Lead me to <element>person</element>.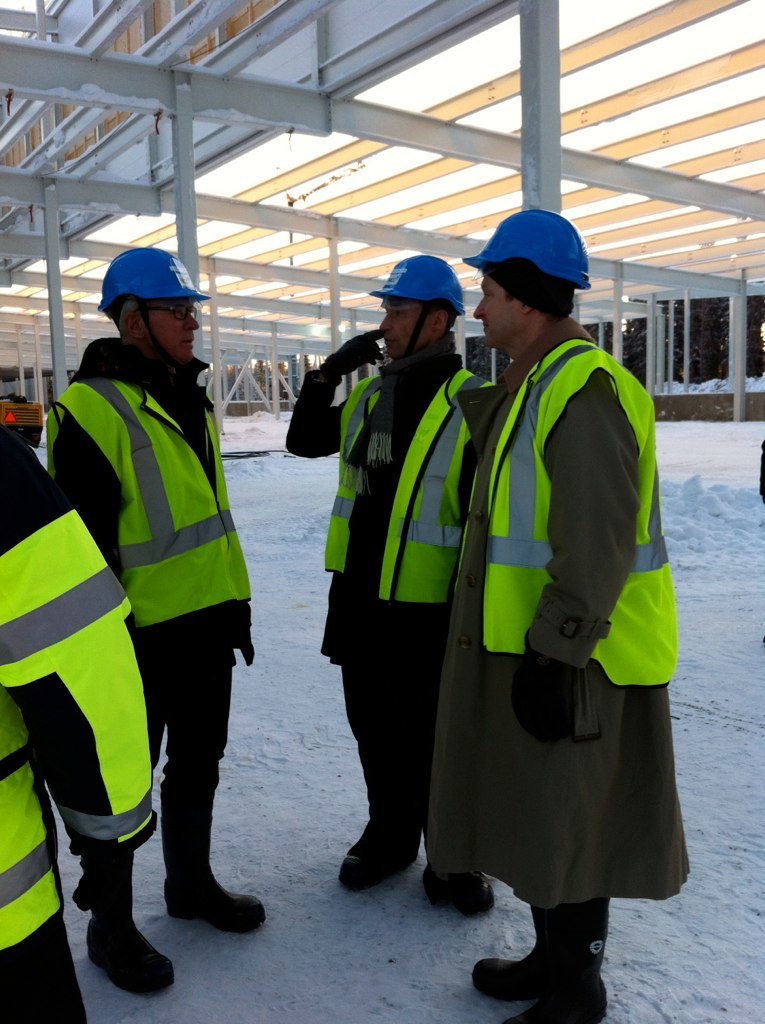
Lead to (0,392,157,1023).
